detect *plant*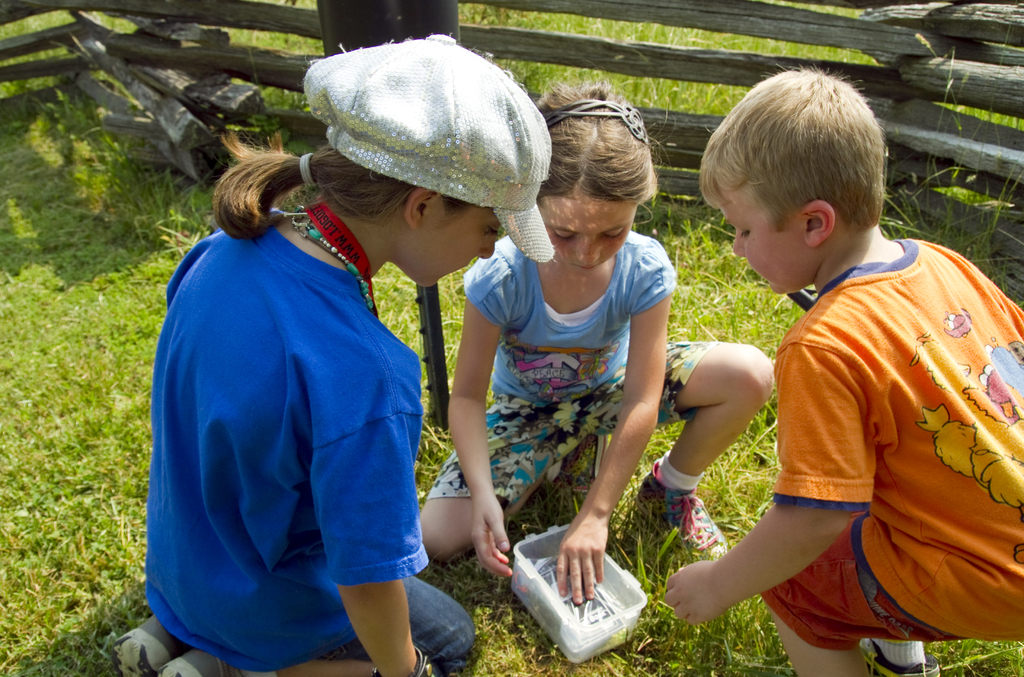
box=[433, 257, 471, 389]
